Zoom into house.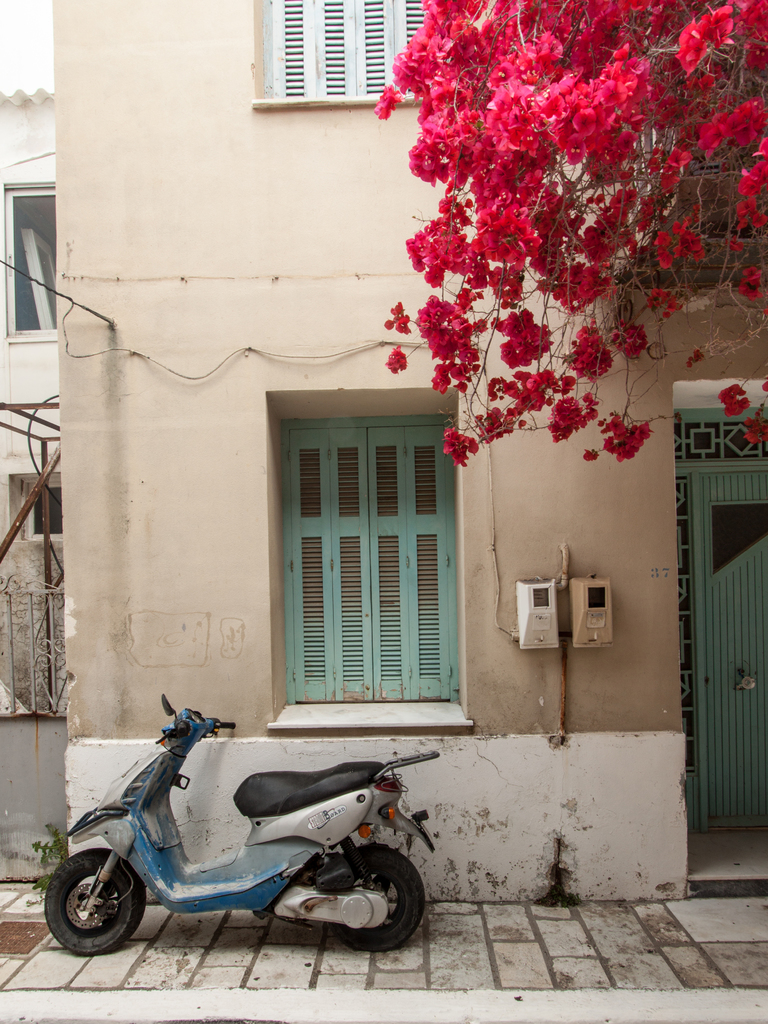
Zoom target: {"left": 0, "top": 92, "right": 65, "bottom": 893}.
